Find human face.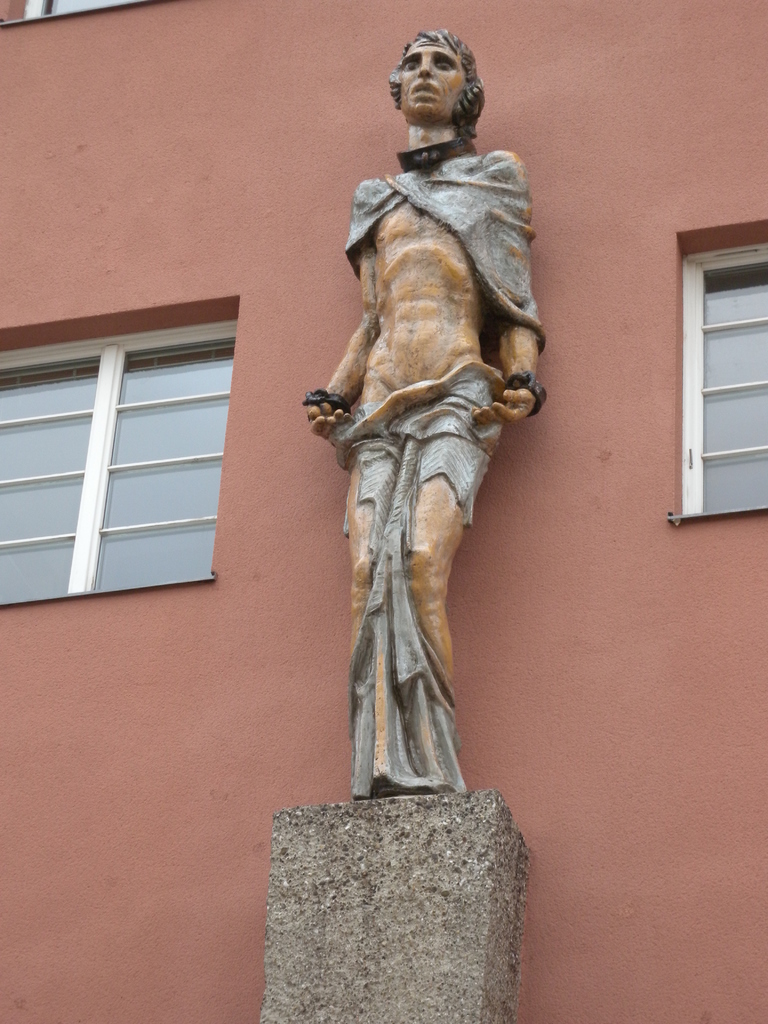
397, 34, 467, 124.
